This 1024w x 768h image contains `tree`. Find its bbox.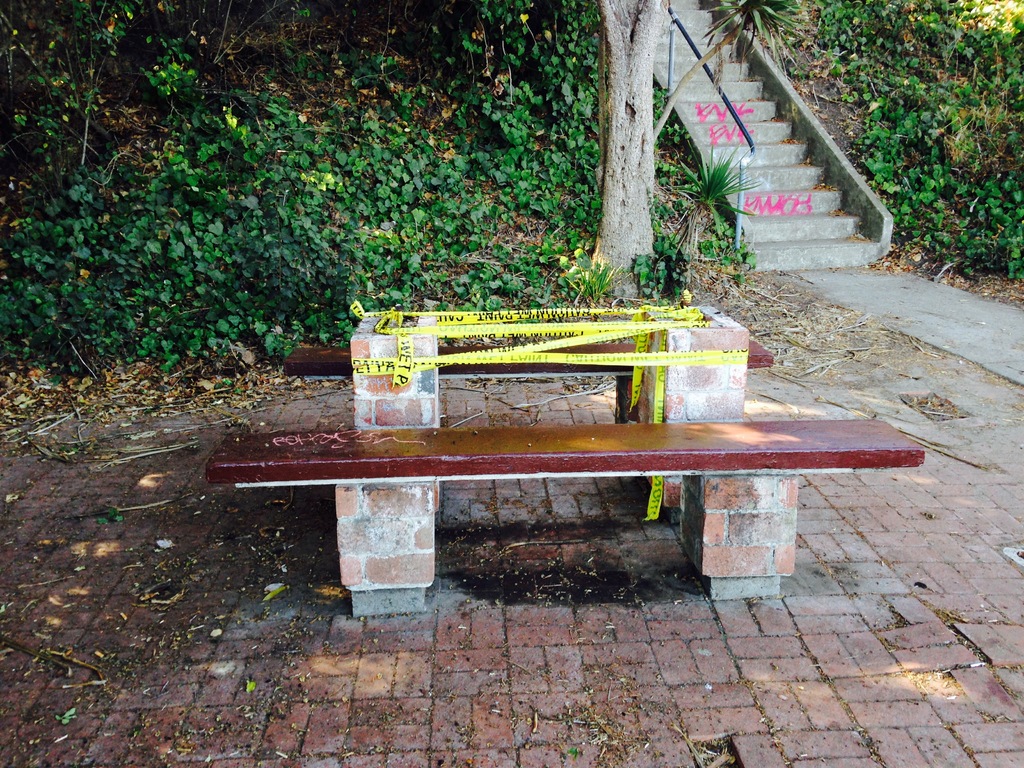
pyautogui.locateOnScreen(573, 0, 800, 299).
